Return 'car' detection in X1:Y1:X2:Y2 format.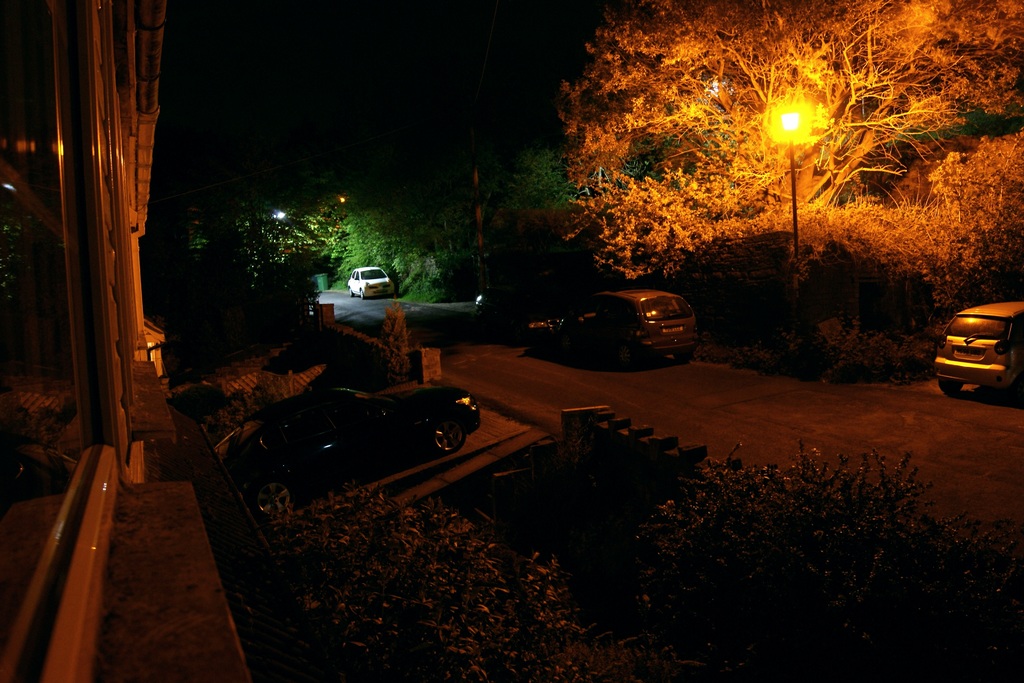
230:388:479:522.
